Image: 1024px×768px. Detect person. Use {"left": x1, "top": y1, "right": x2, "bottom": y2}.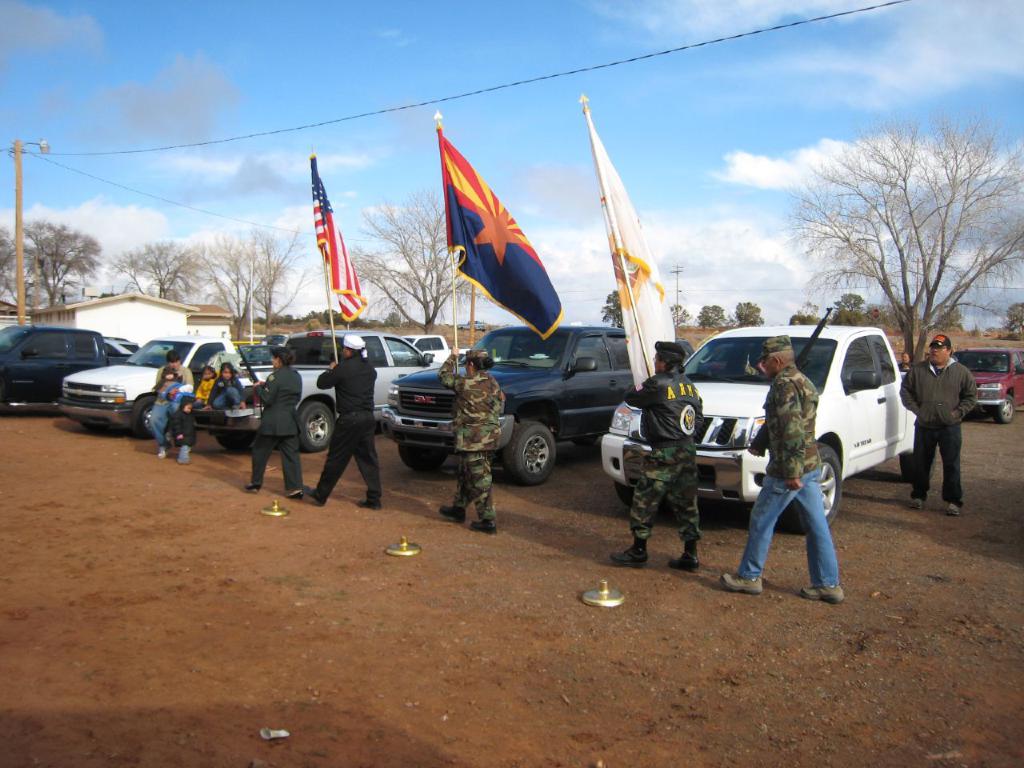
{"left": 202, "top": 362, "right": 242, "bottom": 410}.
